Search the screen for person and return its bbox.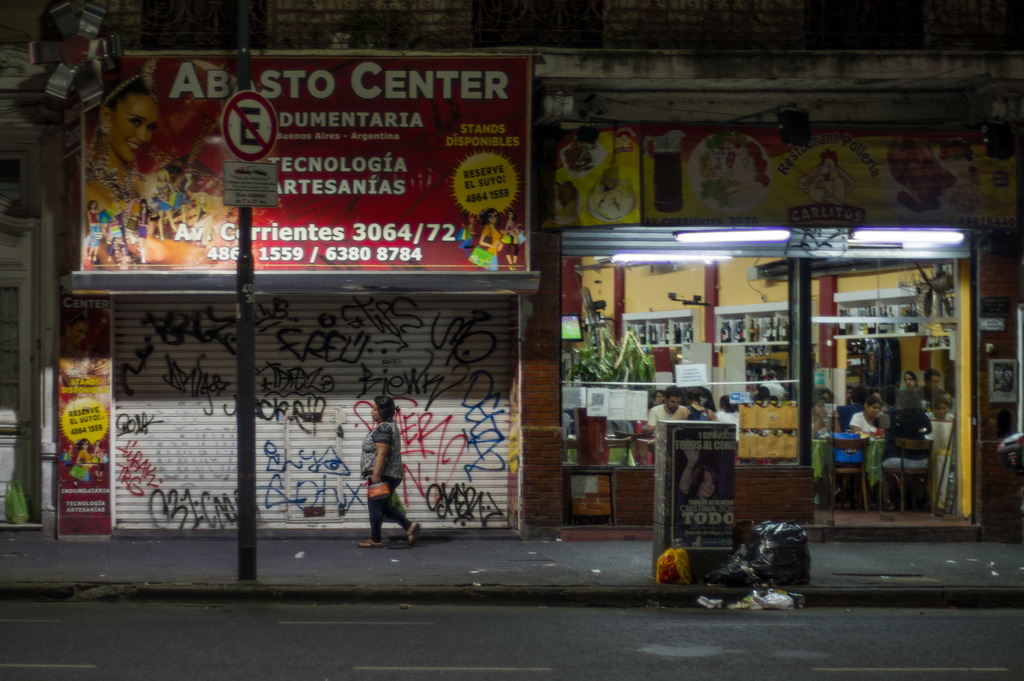
Found: rect(896, 367, 922, 408).
